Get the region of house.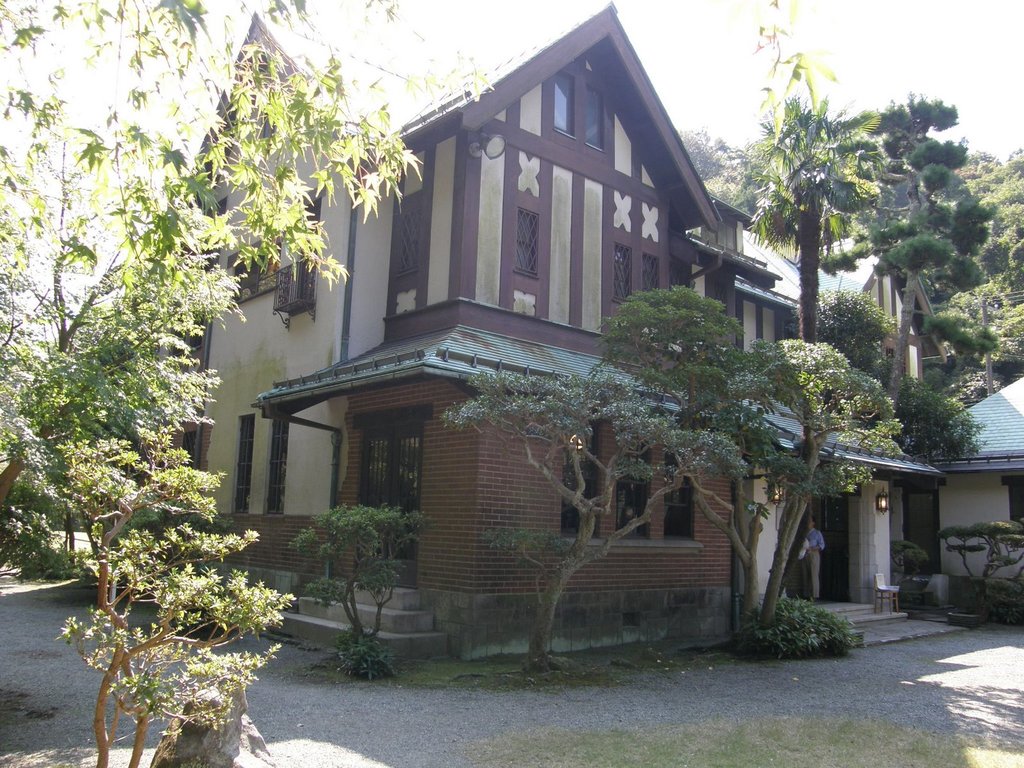
805 233 956 607.
